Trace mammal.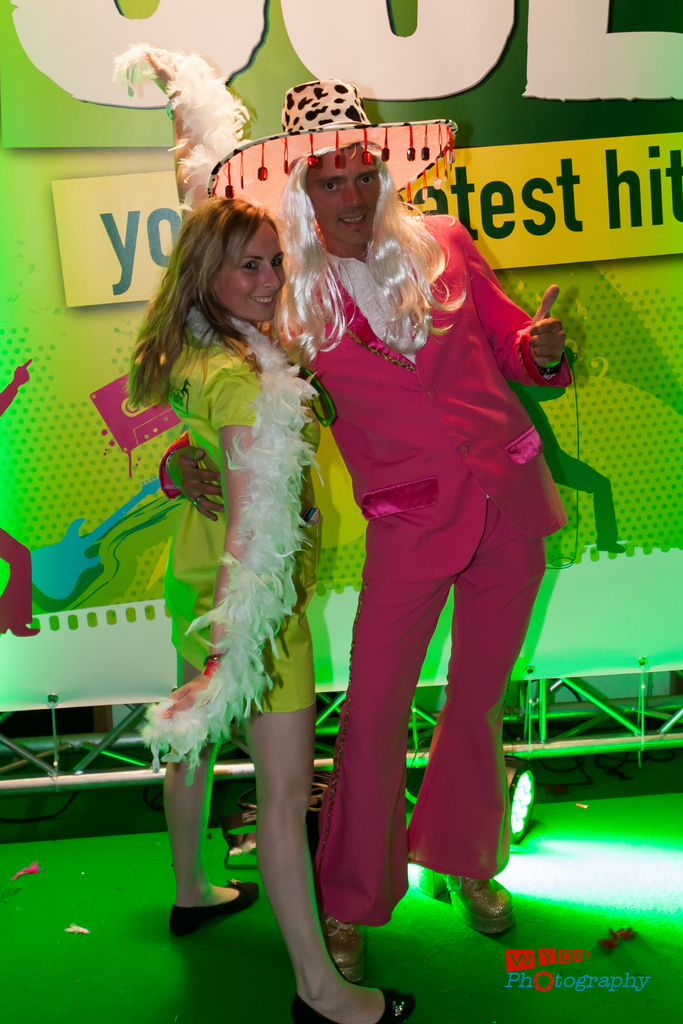
Traced to detection(157, 74, 574, 984).
